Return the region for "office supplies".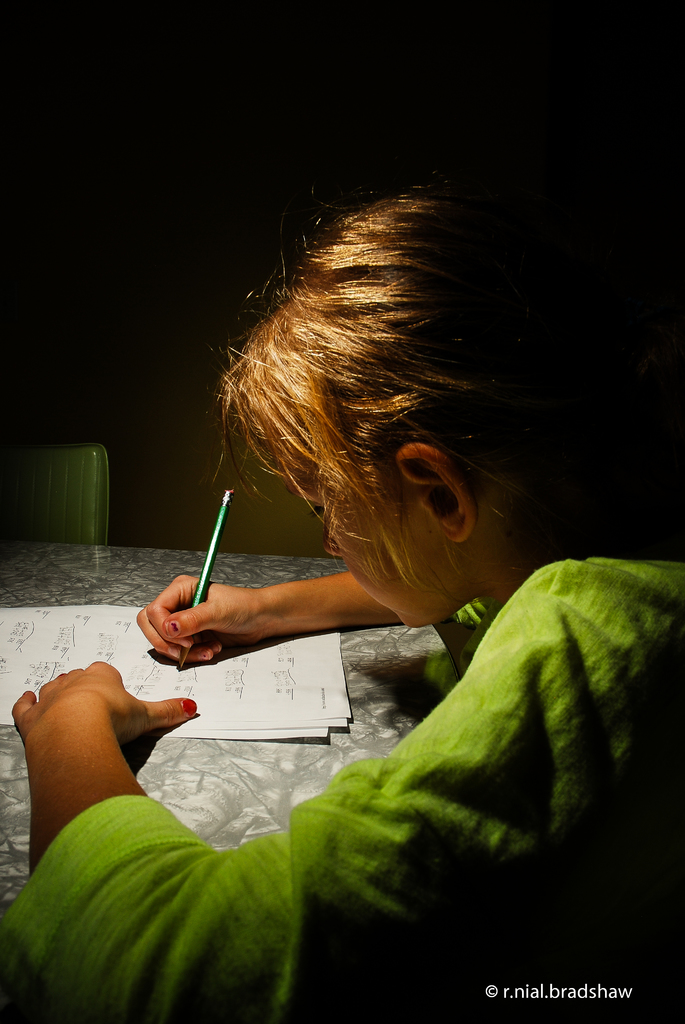
crop(181, 486, 228, 667).
